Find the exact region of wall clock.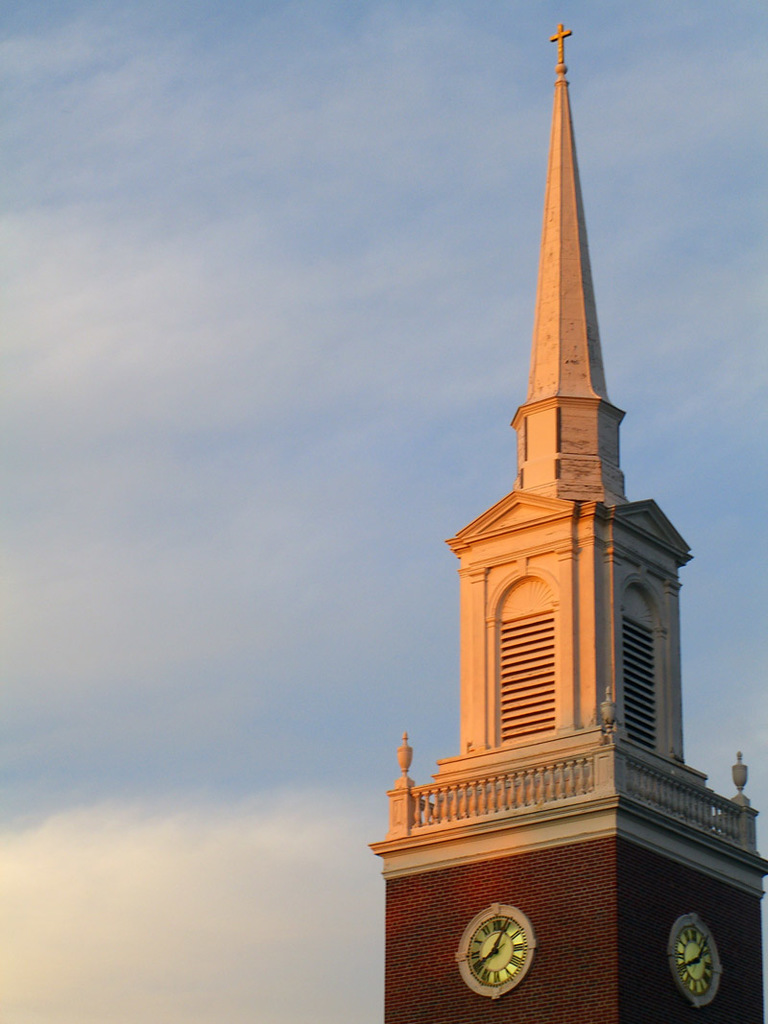
Exact region: 664, 912, 728, 1012.
